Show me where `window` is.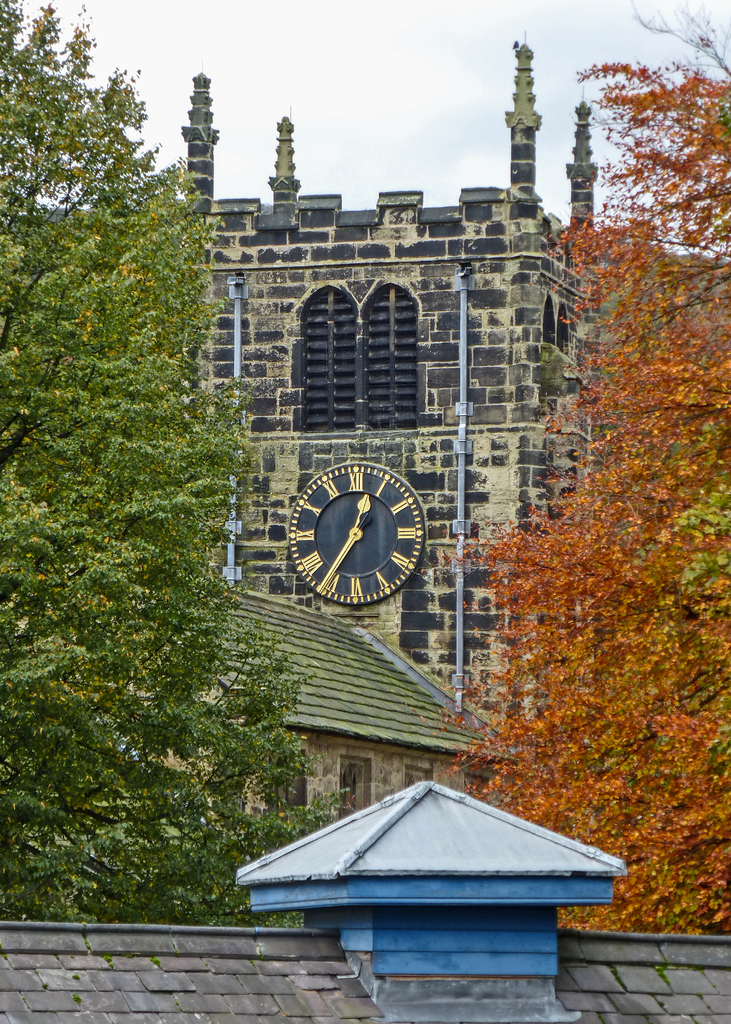
`window` is at rect(295, 273, 390, 416).
